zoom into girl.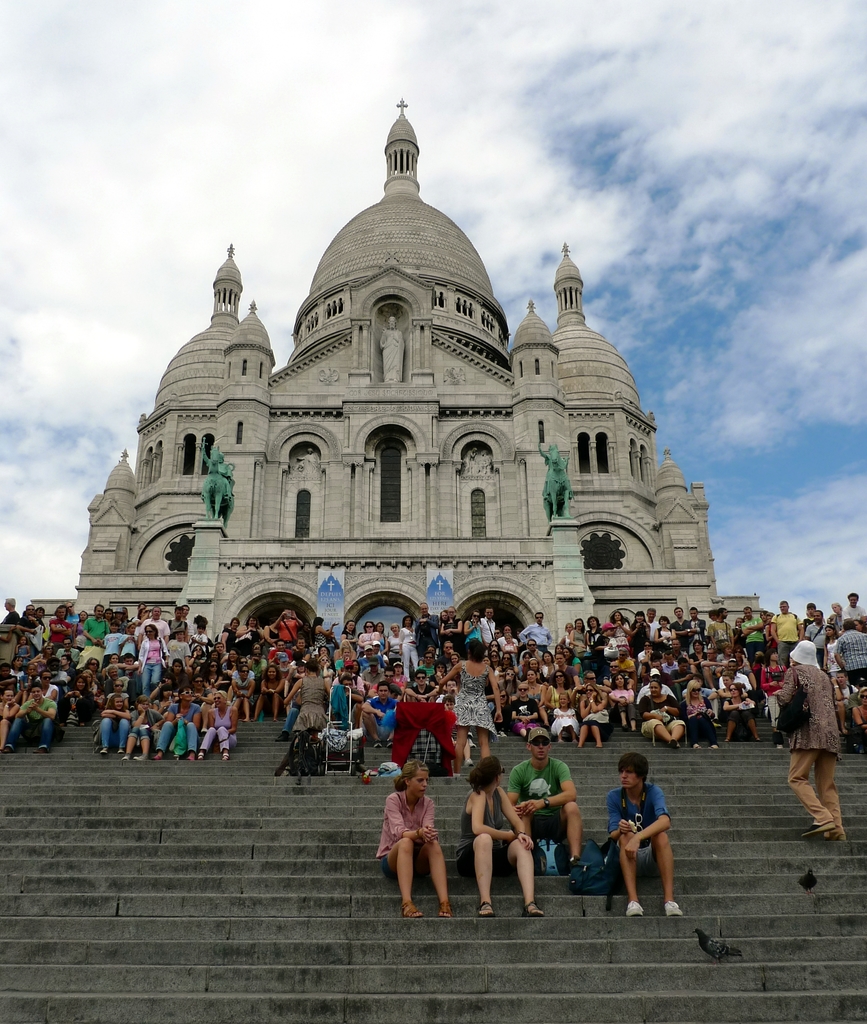
Zoom target: crop(608, 610, 628, 650).
